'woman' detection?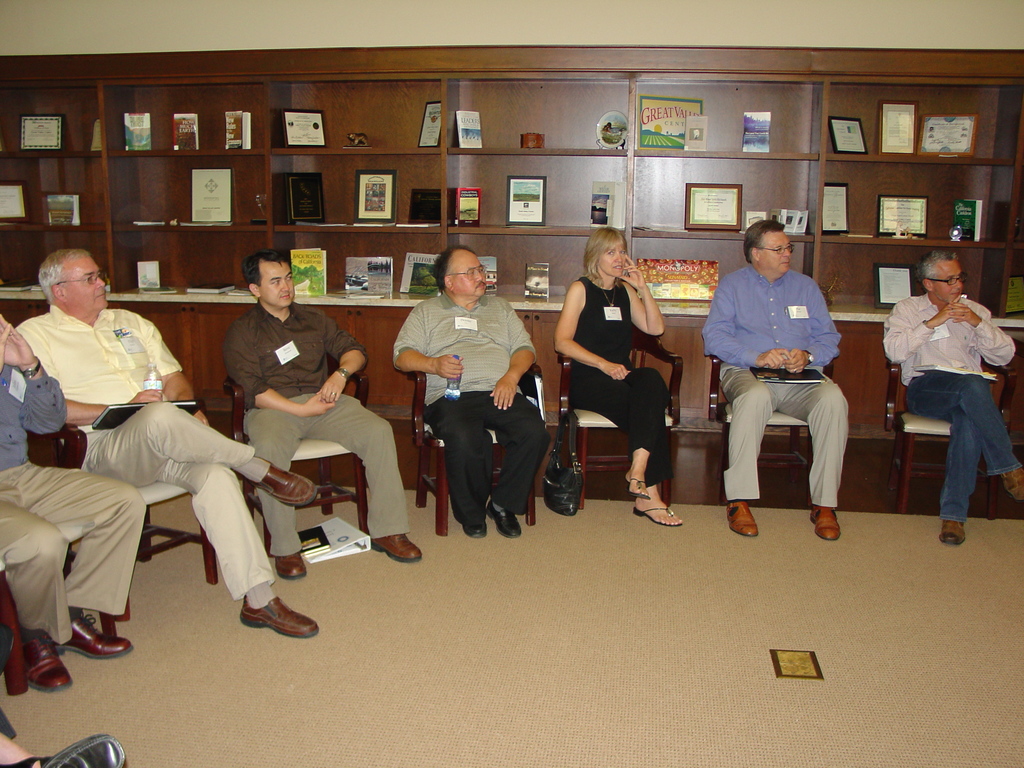
detection(564, 216, 673, 496)
